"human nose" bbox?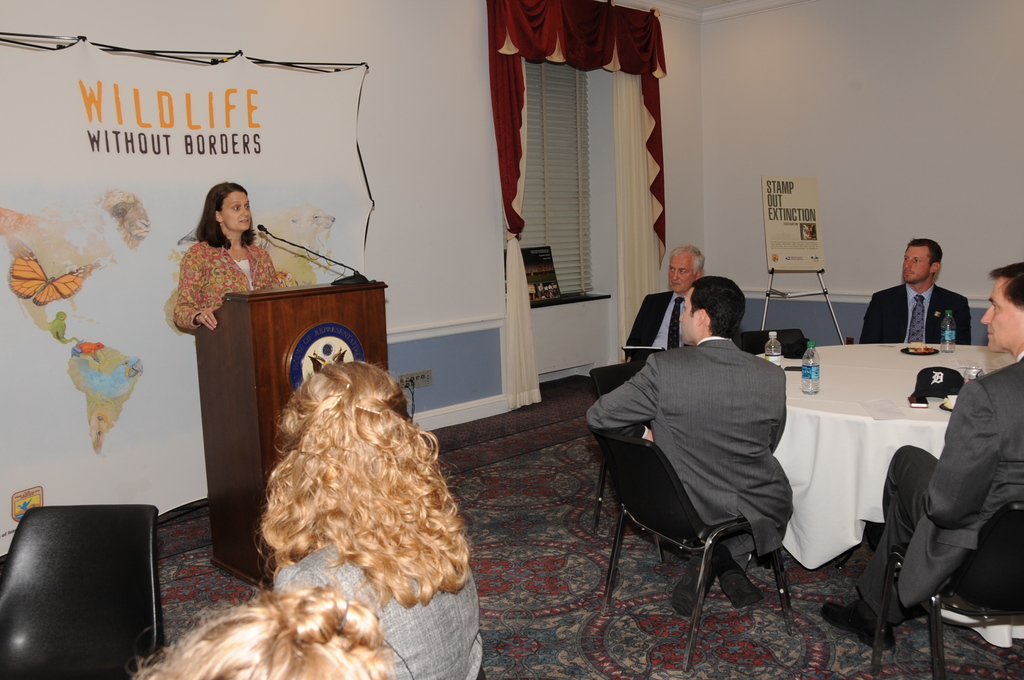
x1=239 y1=207 x2=248 y2=215
